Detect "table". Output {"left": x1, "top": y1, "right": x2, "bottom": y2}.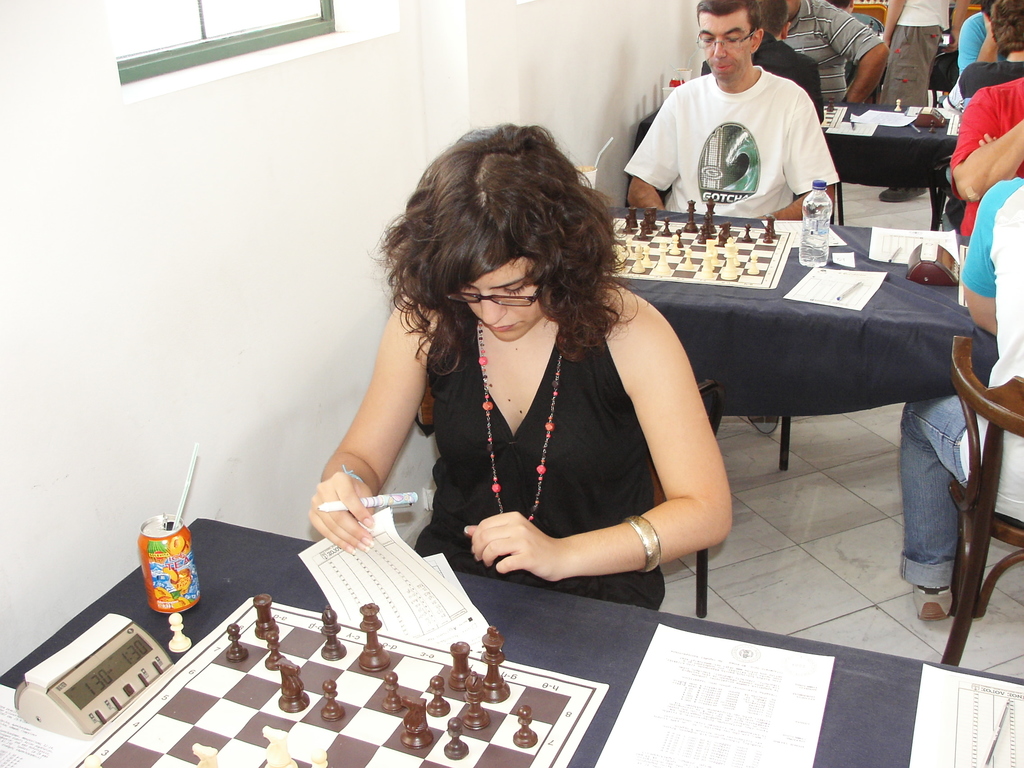
{"left": 595, "top": 193, "right": 1007, "bottom": 498}.
